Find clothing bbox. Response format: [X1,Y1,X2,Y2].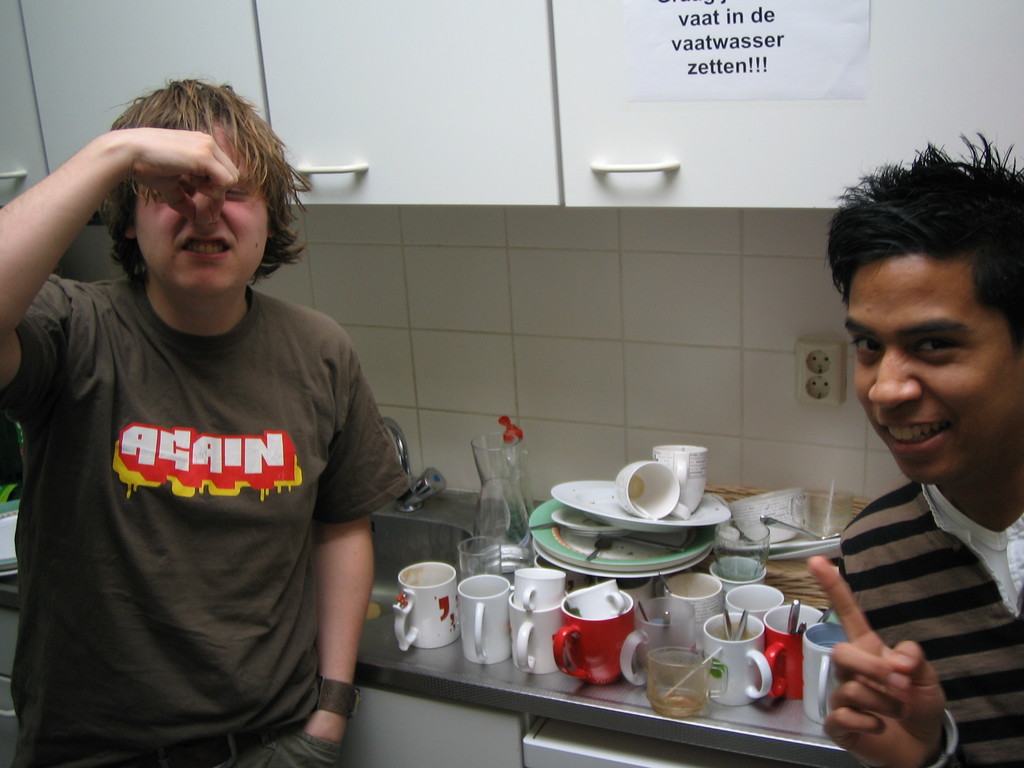
[835,483,1023,767].
